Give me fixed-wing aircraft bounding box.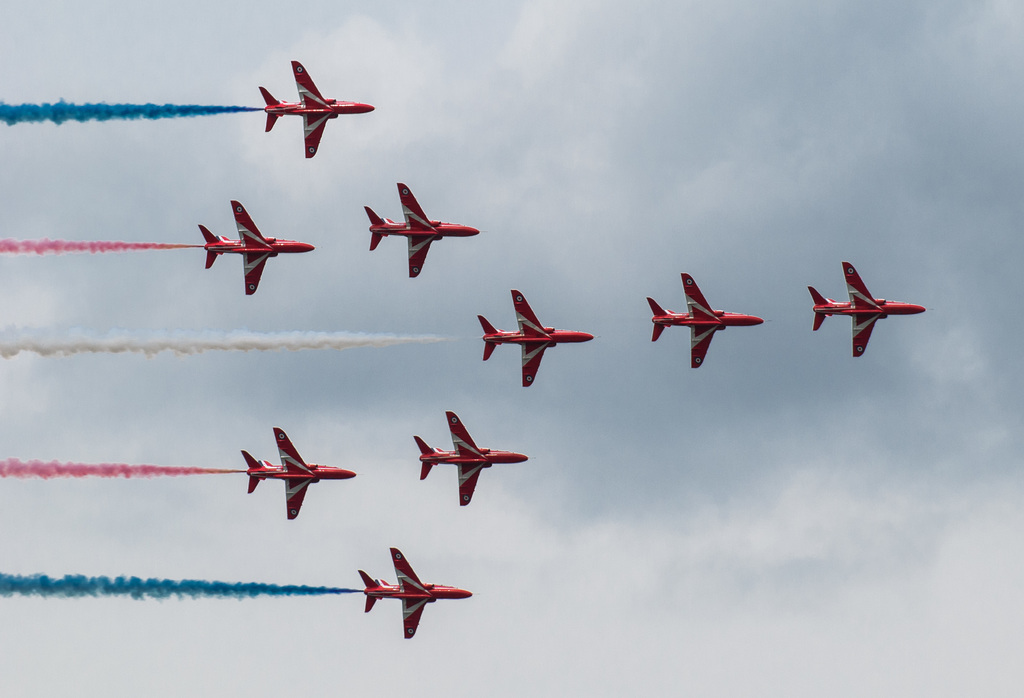
locate(255, 55, 374, 158).
